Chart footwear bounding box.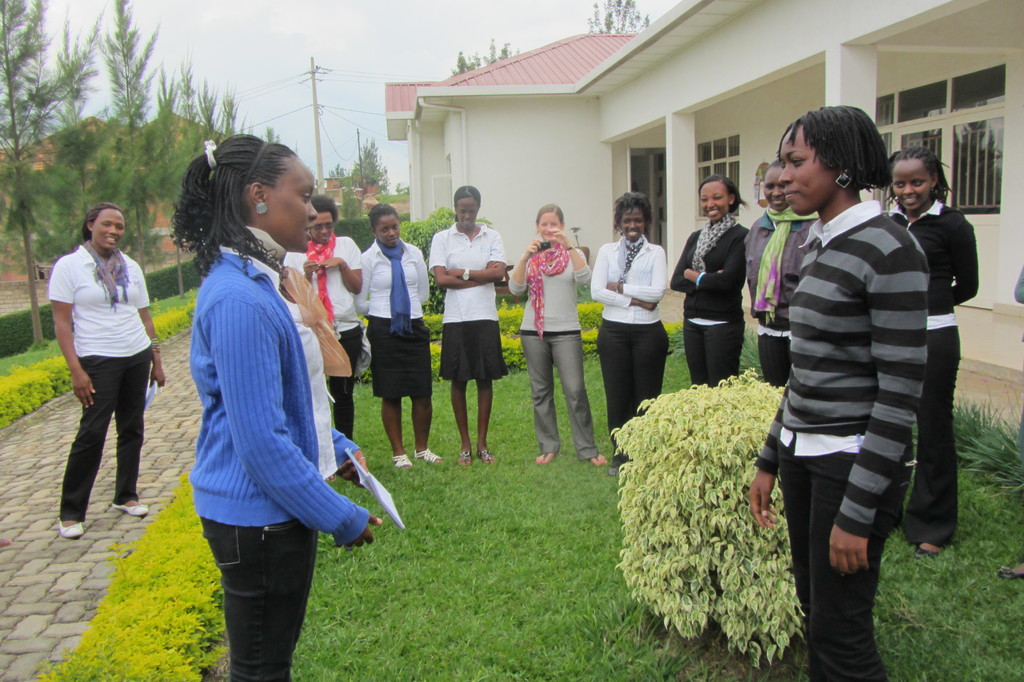
Charted: detection(586, 453, 602, 468).
